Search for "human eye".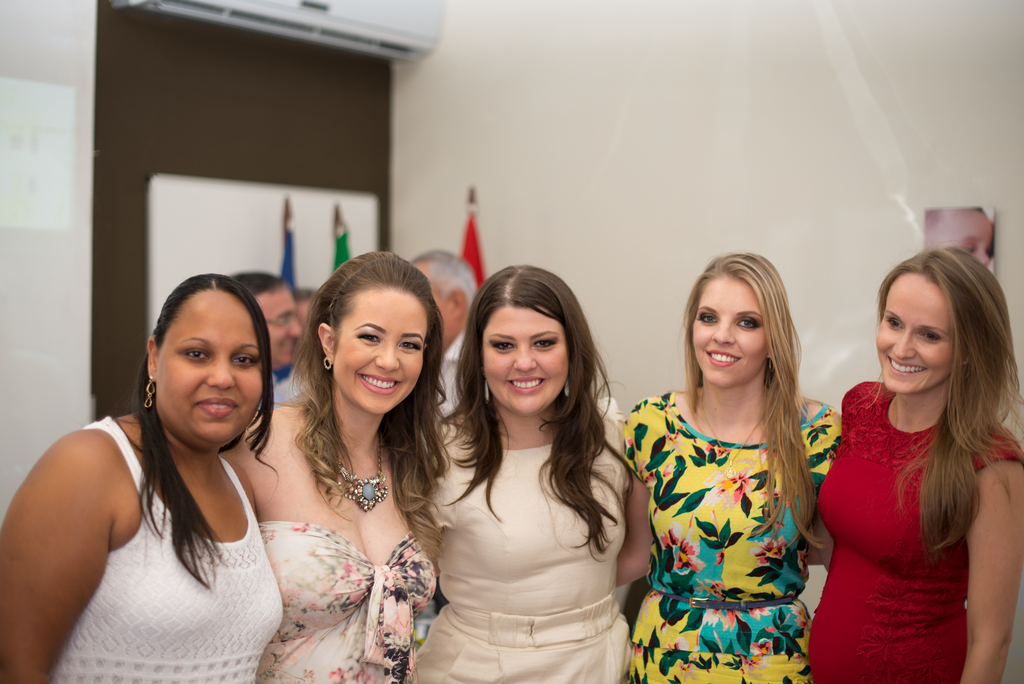
Found at crop(181, 346, 211, 360).
